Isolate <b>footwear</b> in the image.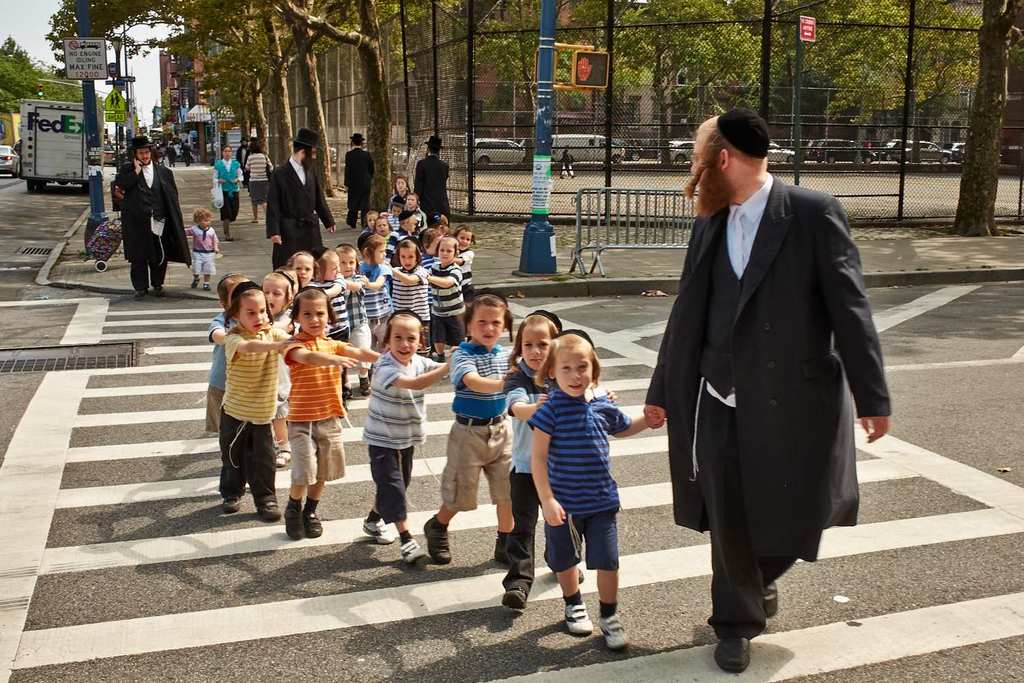
Isolated region: box(399, 541, 422, 563).
